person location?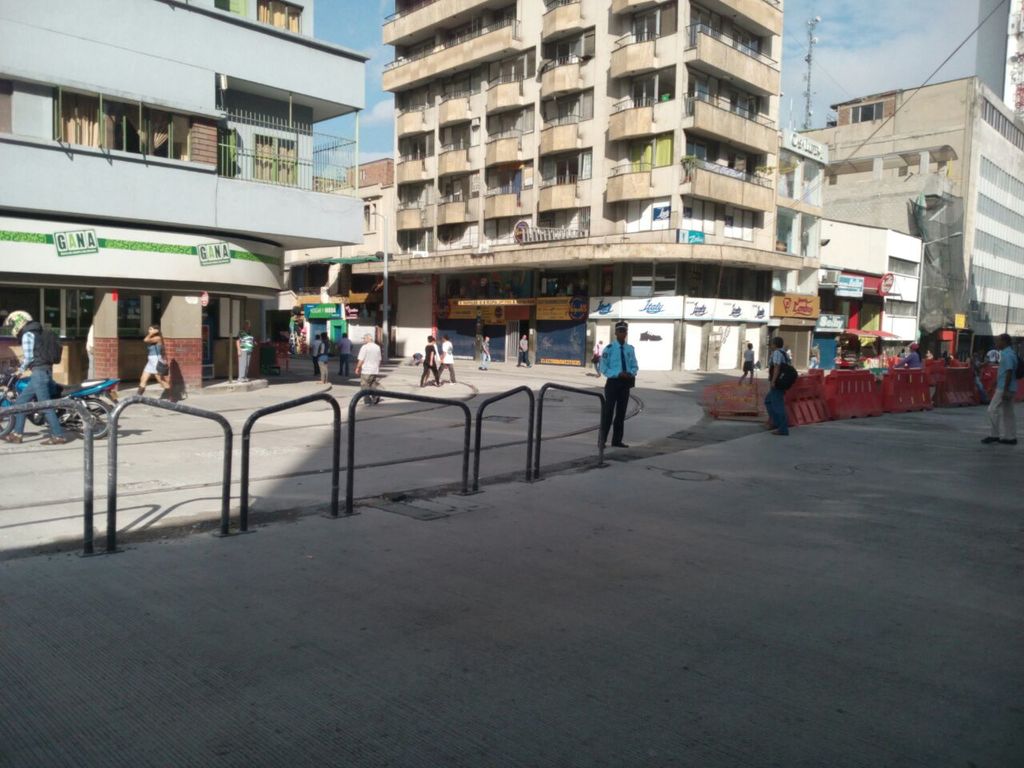
x1=738 y1=340 x2=754 y2=386
